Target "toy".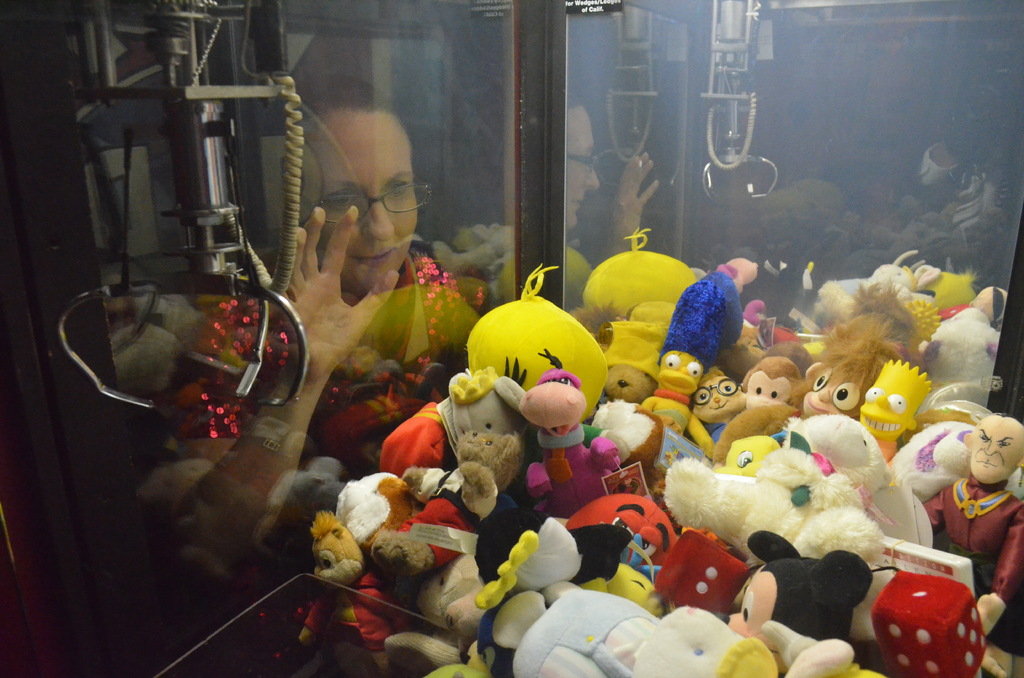
Target region: <region>303, 512, 401, 676</region>.
